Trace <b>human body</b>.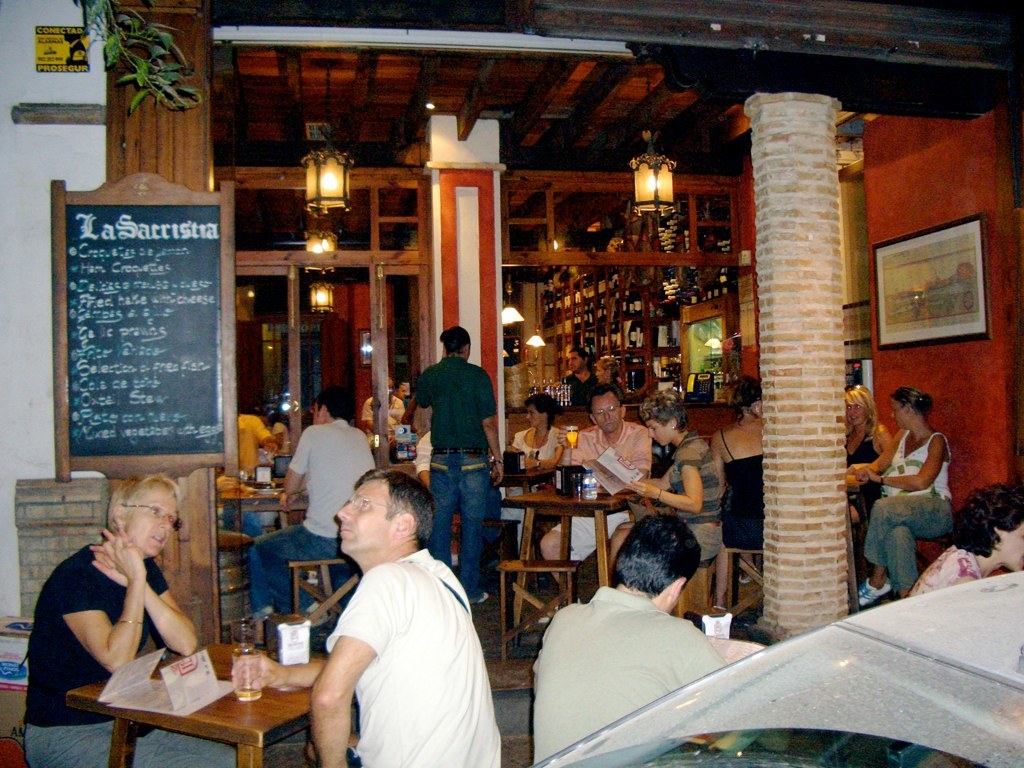
Traced to [255, 415, 377, 643].
